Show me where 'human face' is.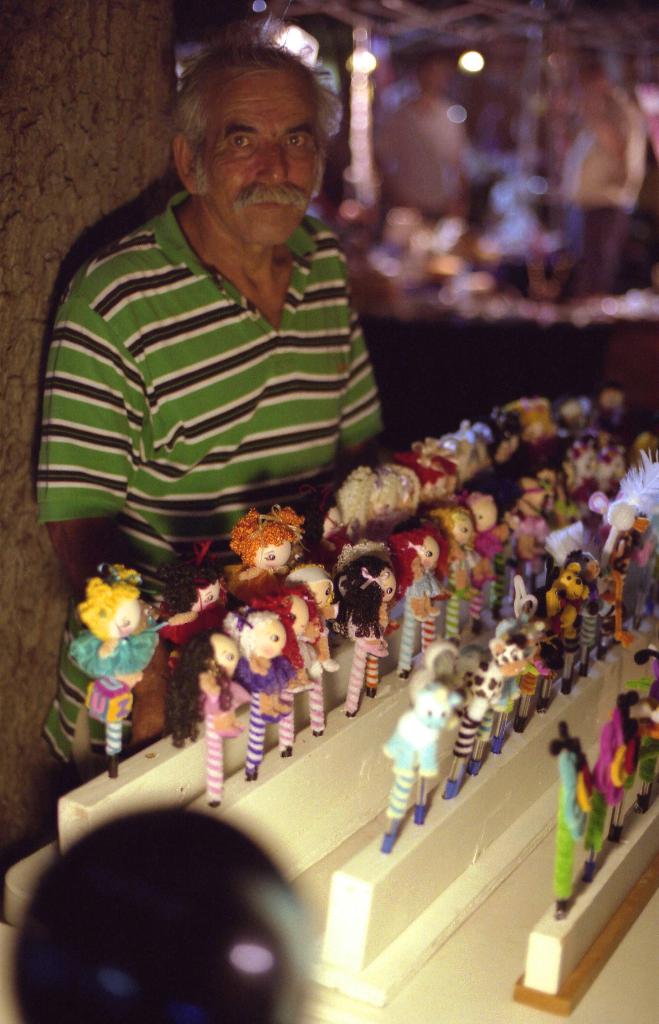
'human face' is at bbox=(282, 596, 316, 640).
